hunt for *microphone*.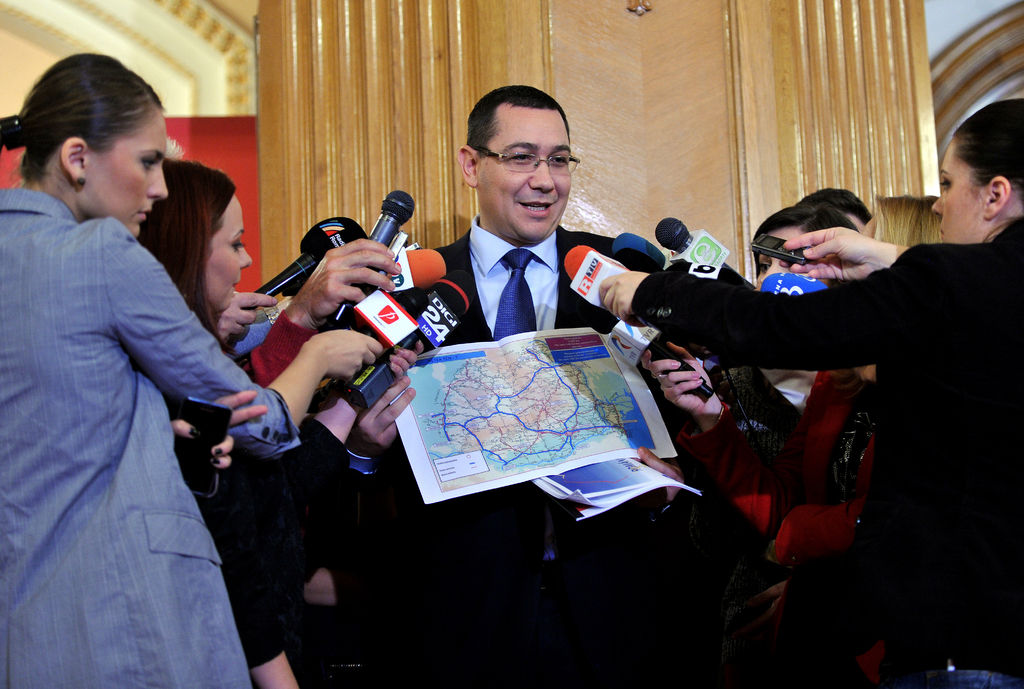
Hunted down at select_region(342, 267, 476, 415).
